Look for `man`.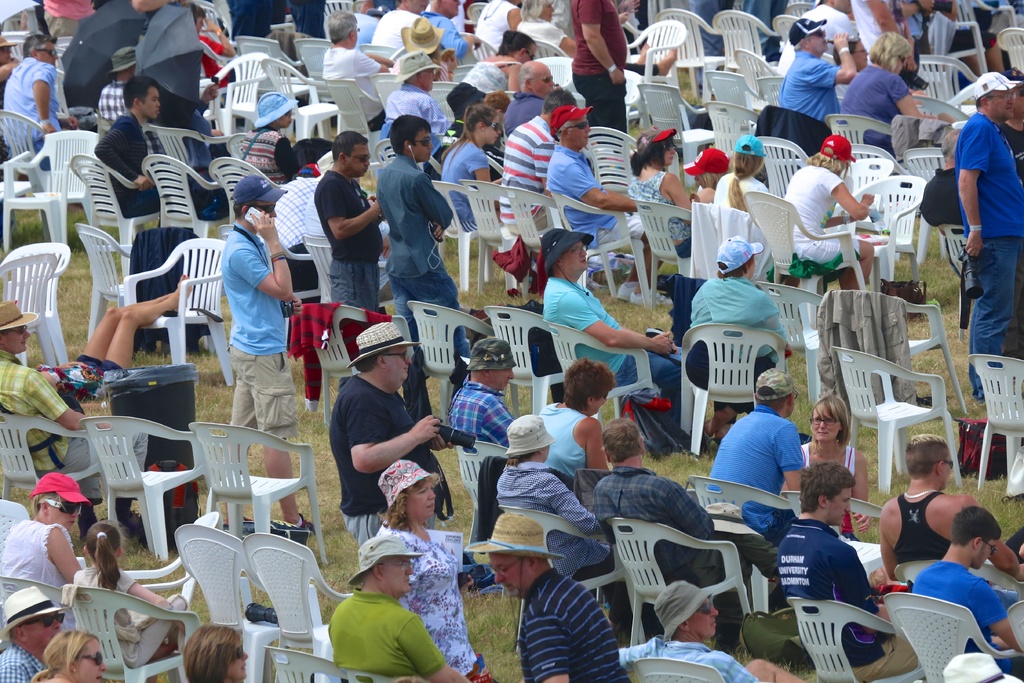
Found: region(307, 10, 399, 140).
